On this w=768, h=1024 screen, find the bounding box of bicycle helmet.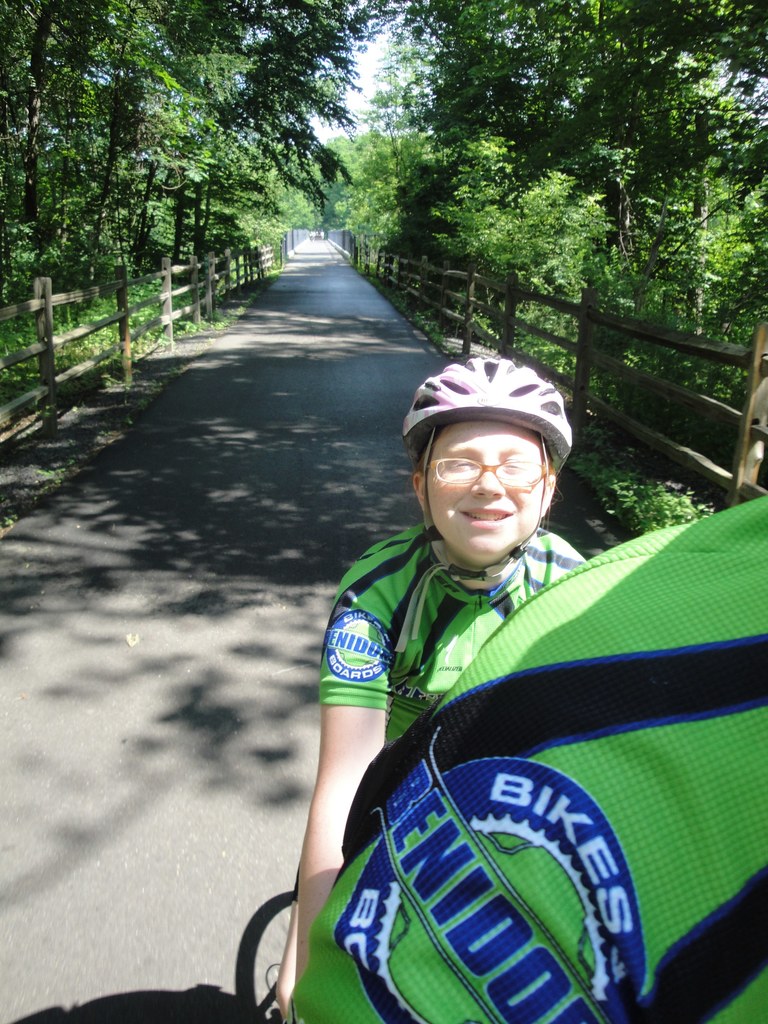
Bounding box: 396, 358, 571, 468.
